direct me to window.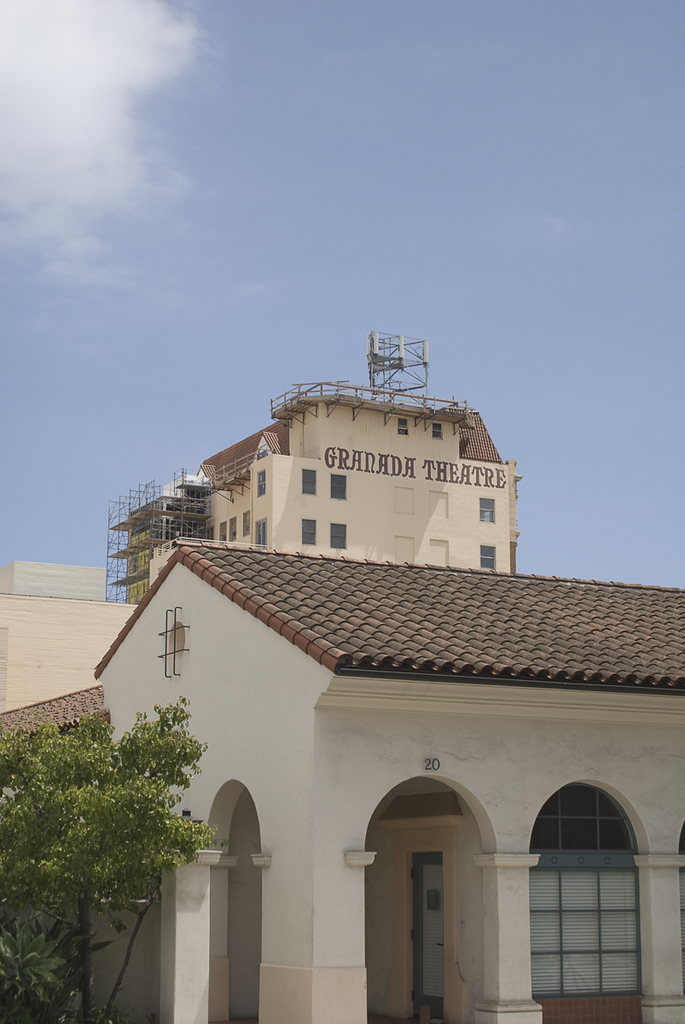
Direction: pyautogui.locateOnScreen(229, 515, 240, 544).
